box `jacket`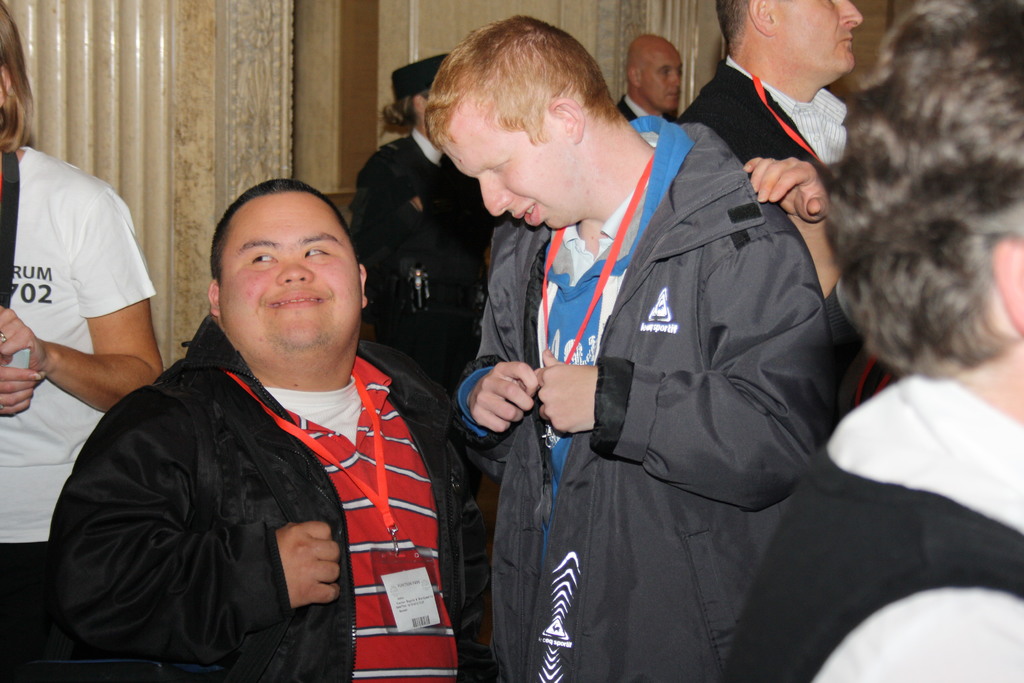
{"x1": 468, "y1": 120, "x2": 831, "y2": 682}
